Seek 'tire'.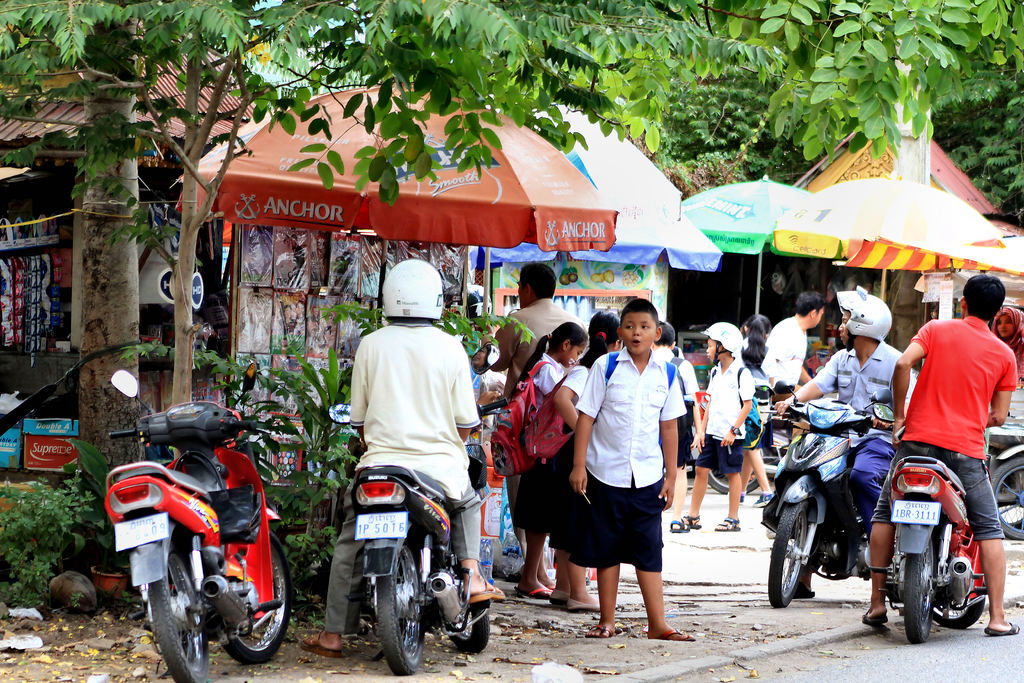
bbox(139, 545, 193, 676).
